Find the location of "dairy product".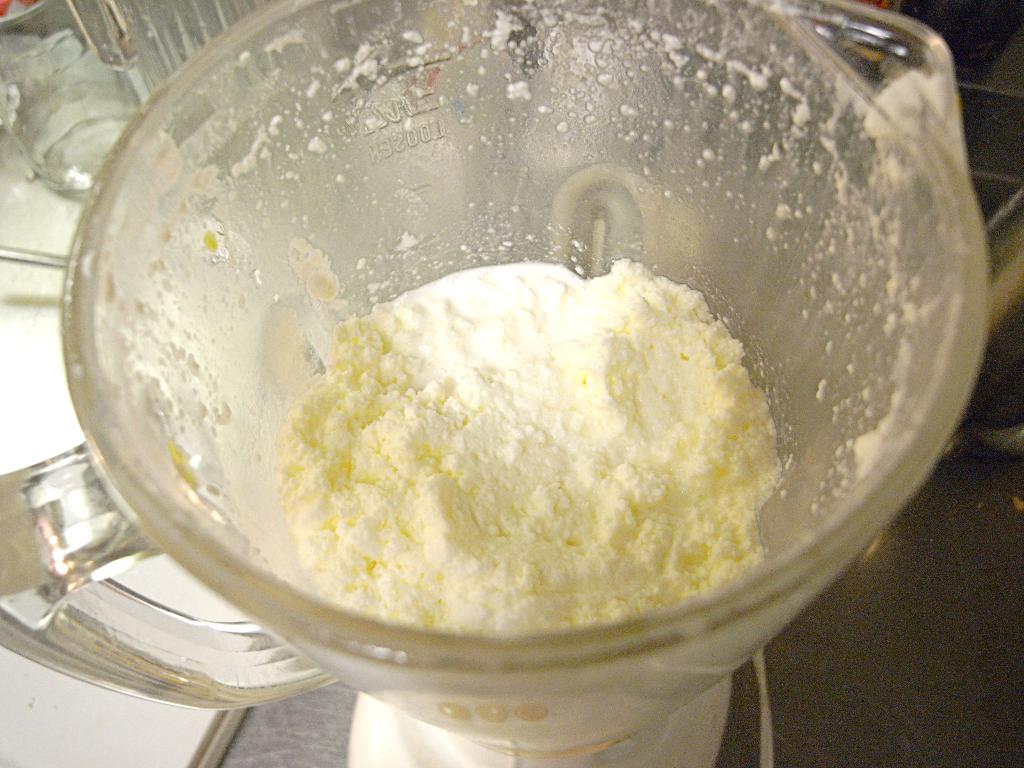
Location: x1=294, y1=243, x2=763, y2=663.
